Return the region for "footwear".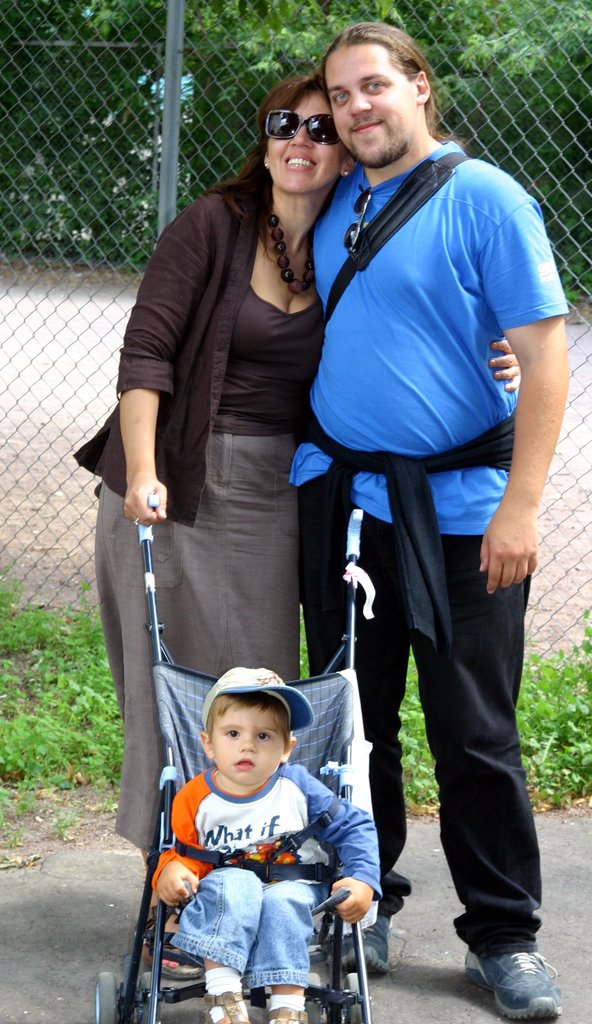
(x1=203, y1=987, x2=246, y2=1023).
